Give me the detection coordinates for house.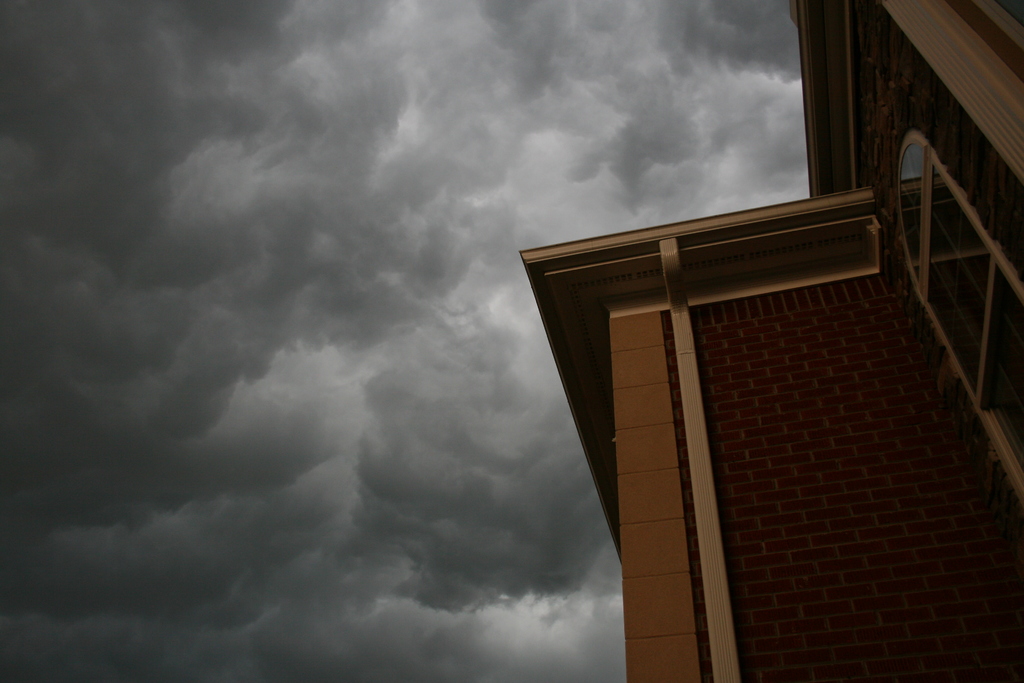
pyautogui.locateOnScreen(515, 0, 1023, 682).
